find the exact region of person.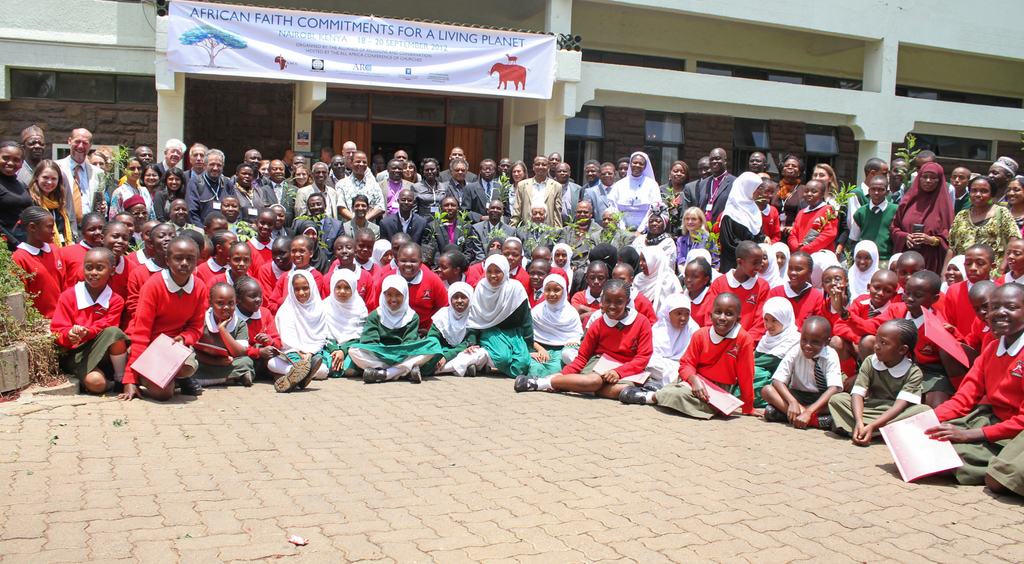
Exact region: 237:275:308:387.
